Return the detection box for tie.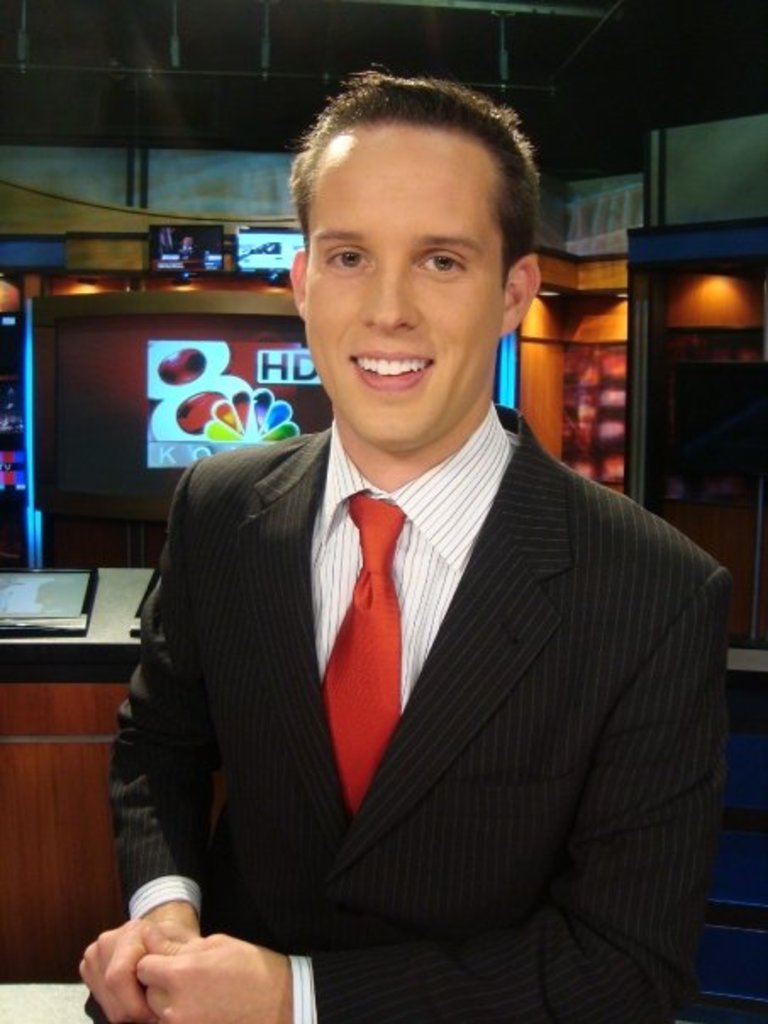
left=320, top=492, right=407, bottom=810.
